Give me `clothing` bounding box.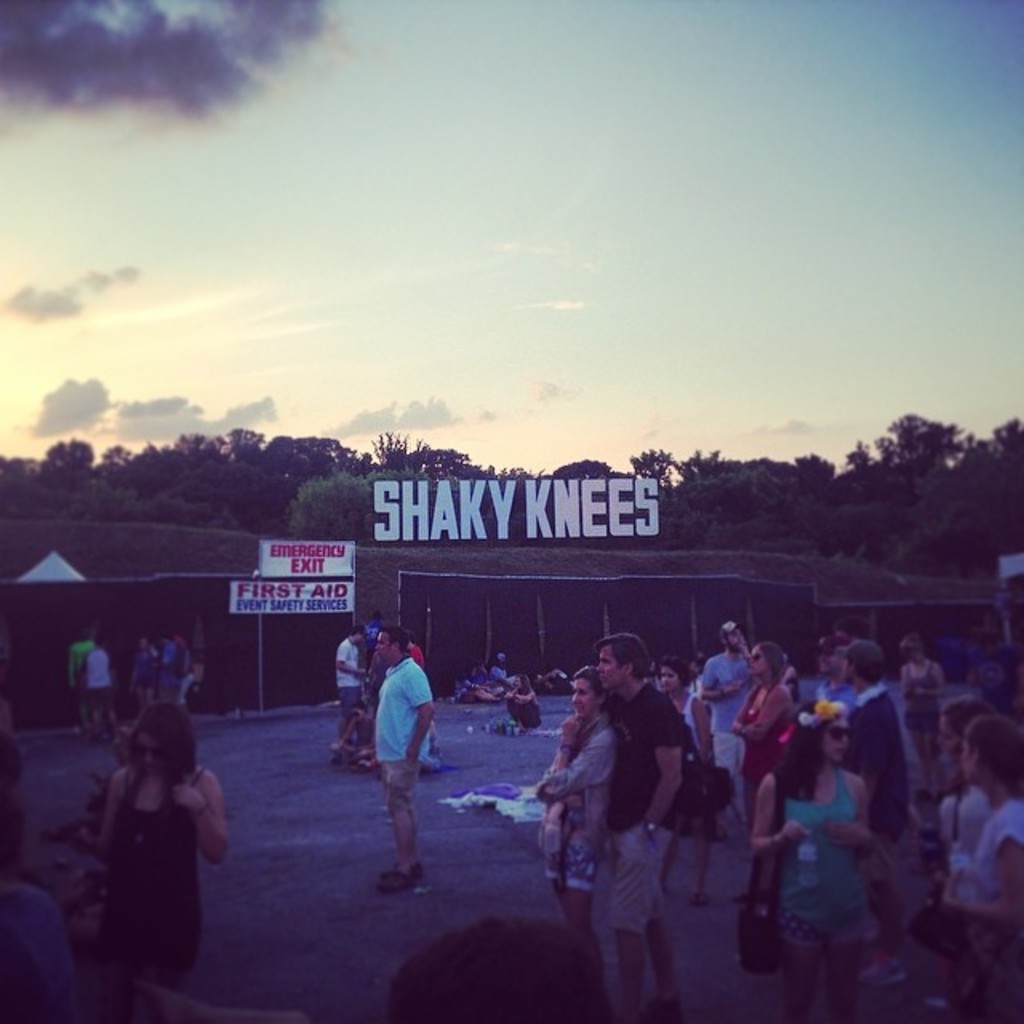
x1=781, y1=675, x2=800, y2=706.
